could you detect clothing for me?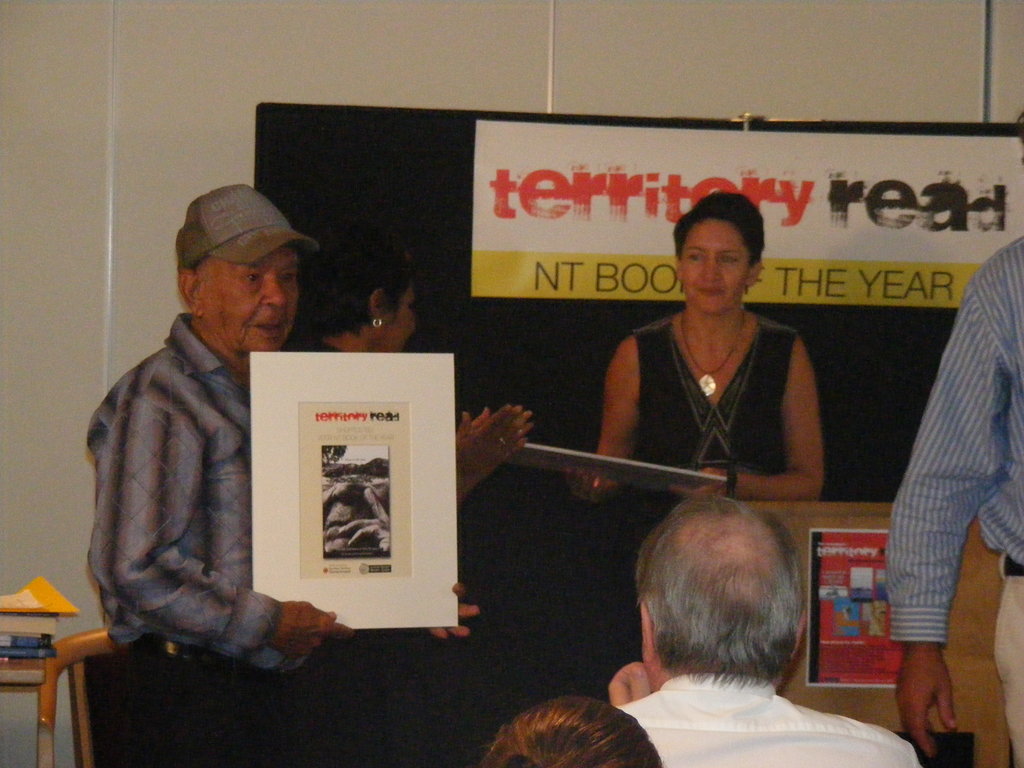
Detection result: pyautogui.locateOnScreen(612, 674, 924, 767).
